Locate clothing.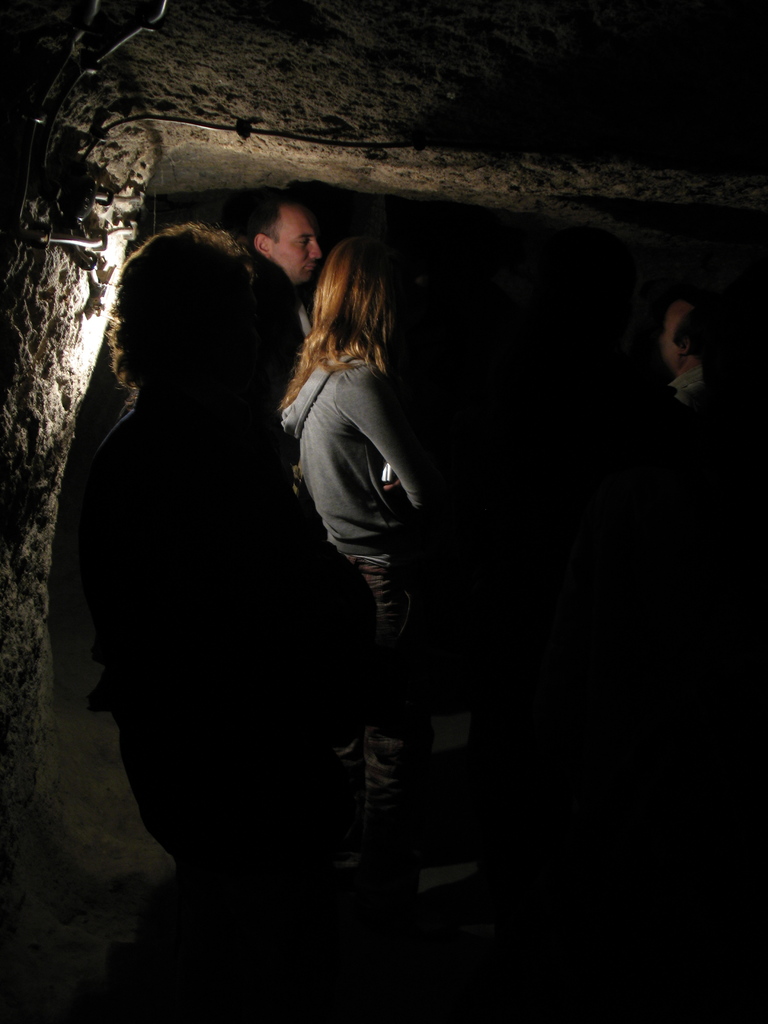
Bounding box: <bbox>668, 365, 709, 429</bbox>.
